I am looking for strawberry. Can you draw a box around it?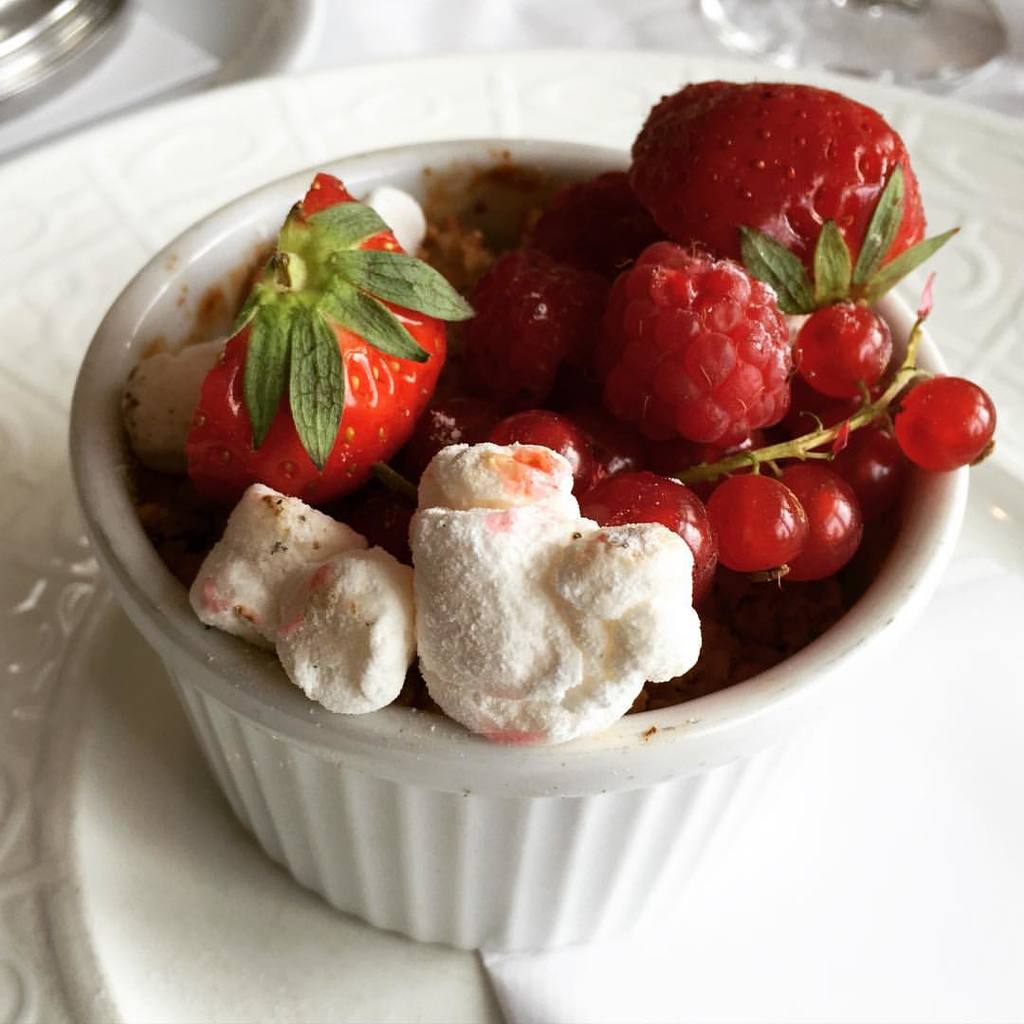
Sure, the bounding box is {"left": 600, "top": 246, "right": 812, "bottom": 441}.
